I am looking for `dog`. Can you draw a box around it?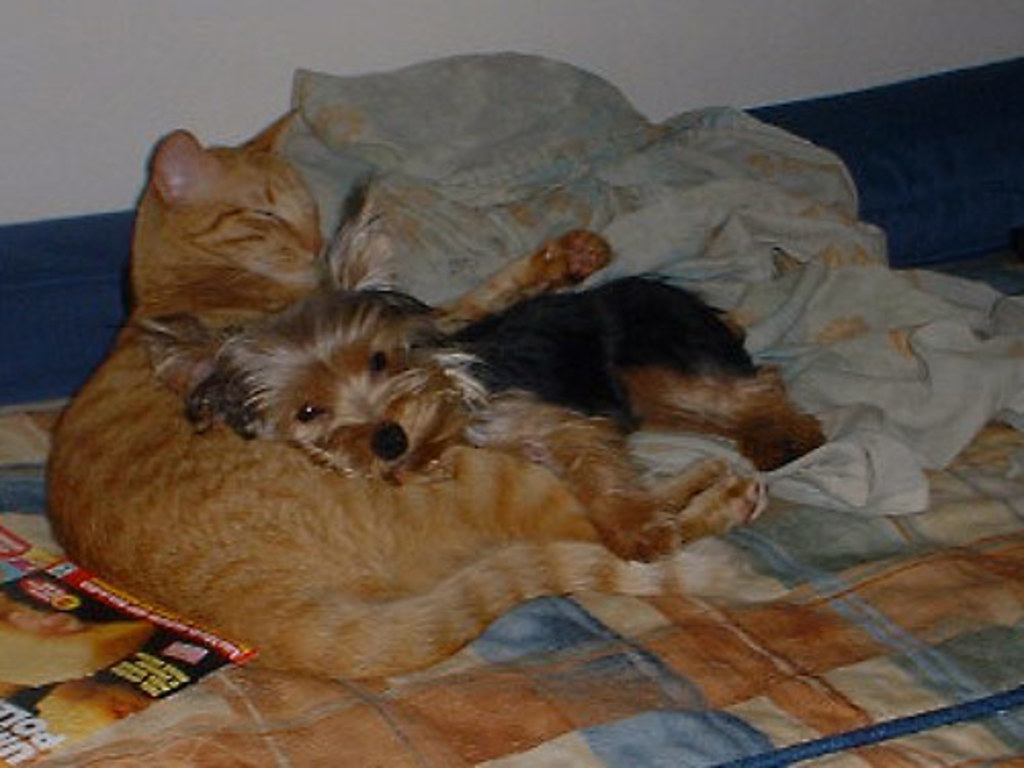
Sure, the bounding box is [x1=139, y1=270, x2=836, y2=565].
